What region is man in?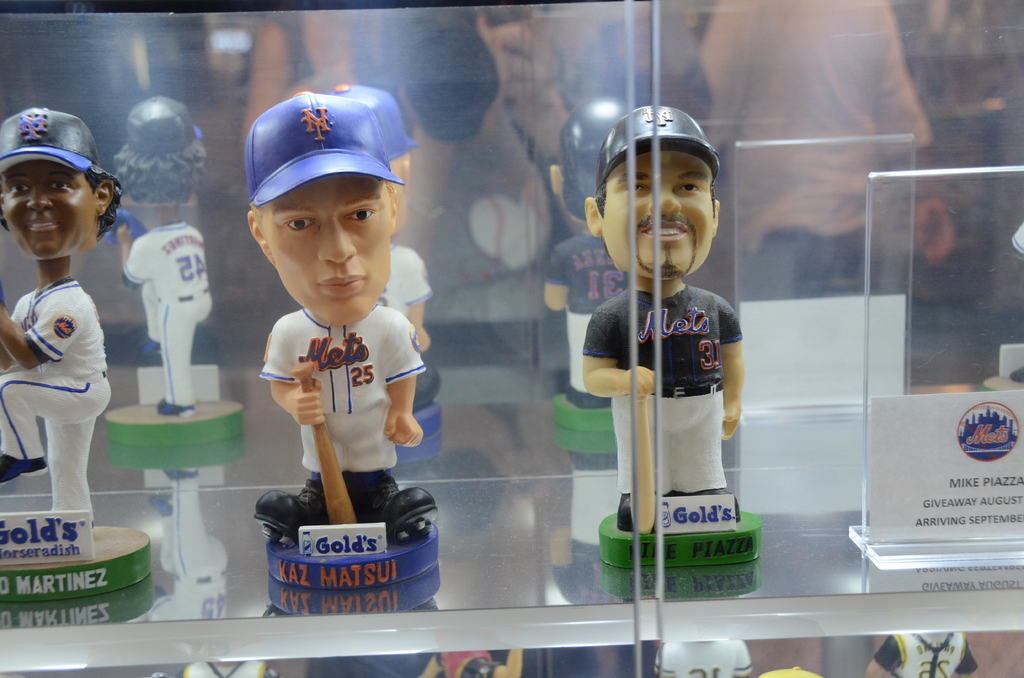
(0,107,130,529).
